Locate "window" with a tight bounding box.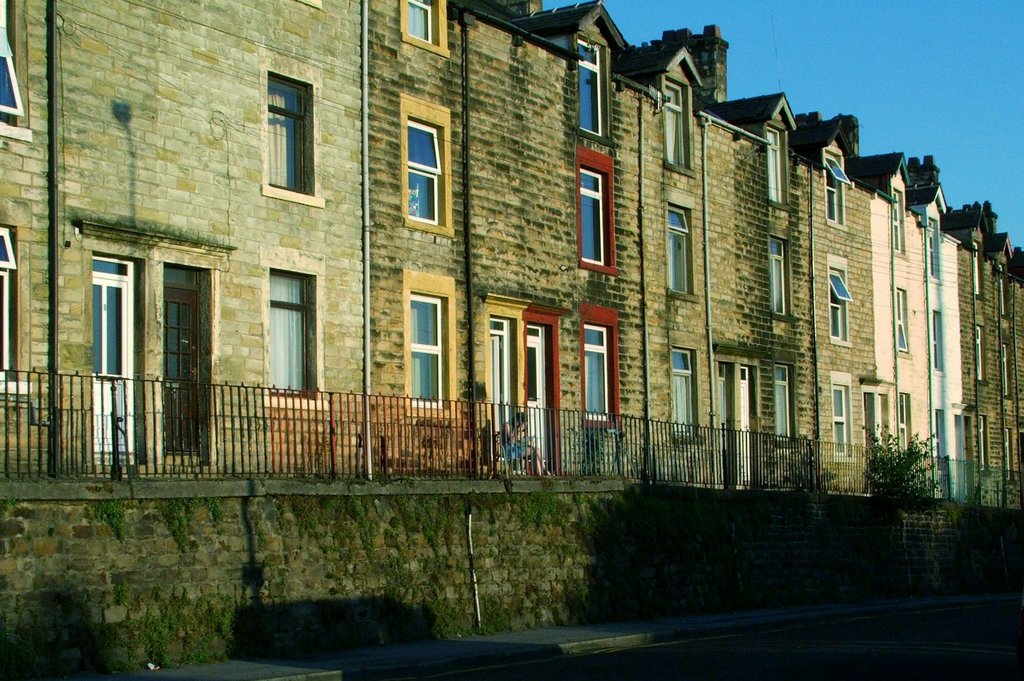
(x1=406, y1=1, x2=452, y2=54).
